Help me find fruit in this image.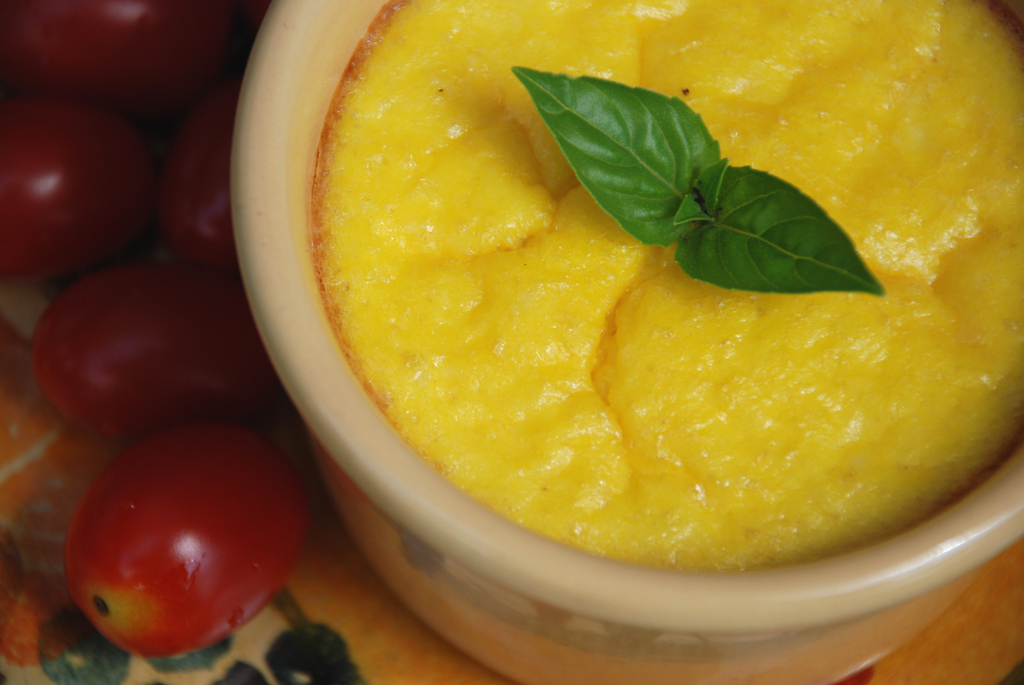
Found it: x1=0 y1=107 x2=164 y2=276.
